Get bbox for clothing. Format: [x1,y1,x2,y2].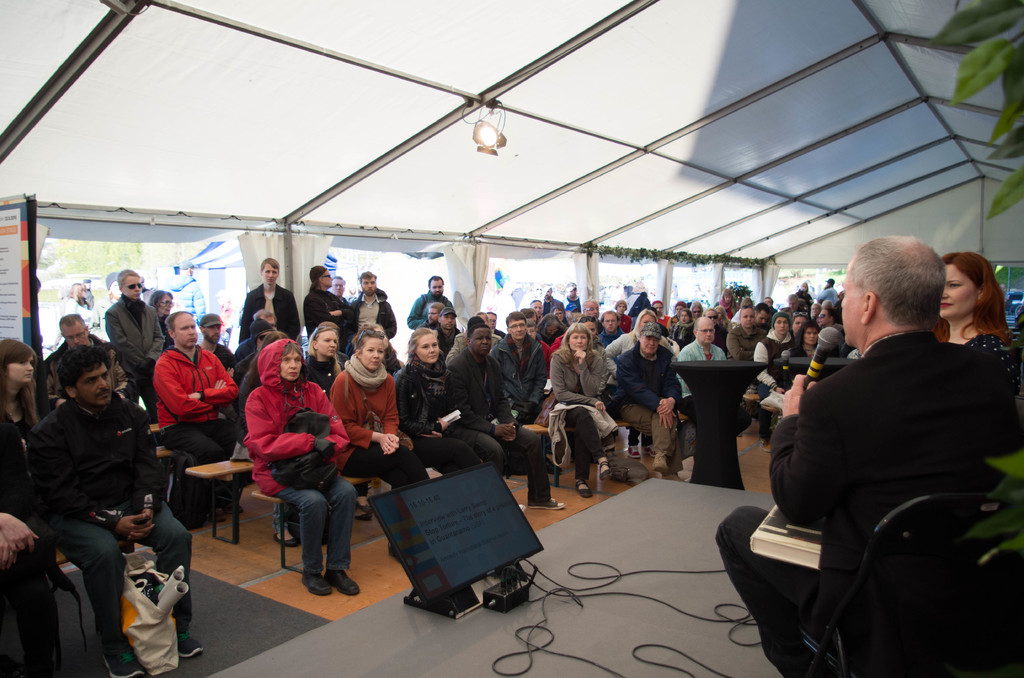
[531,327,565,364].
